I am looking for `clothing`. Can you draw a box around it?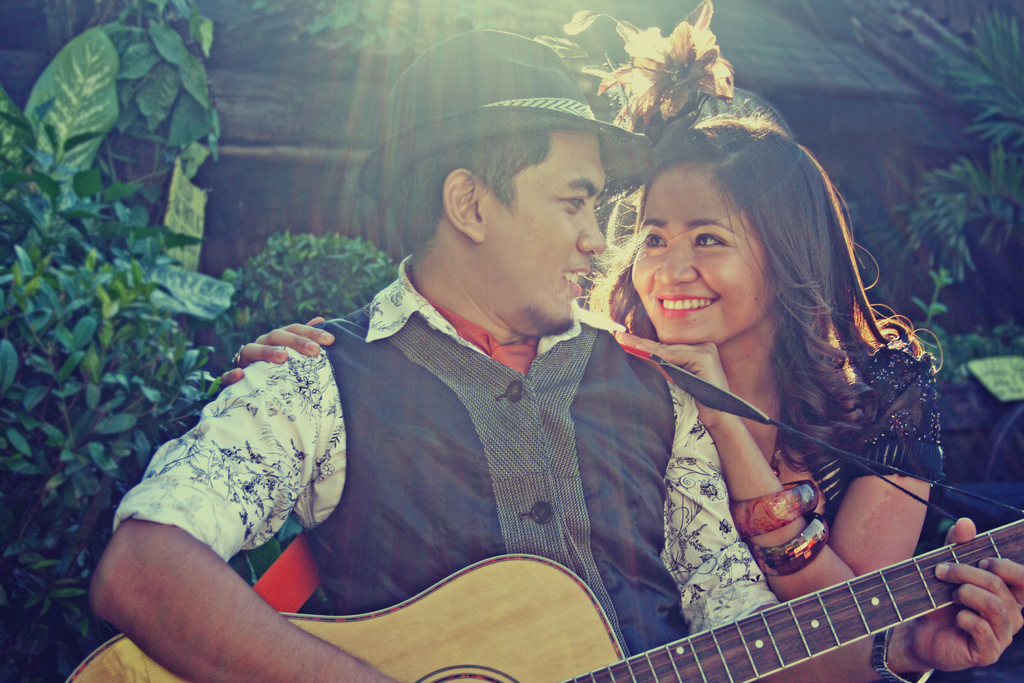
Sure, the bounding box is l=105, t=254, r=786, b=641.
